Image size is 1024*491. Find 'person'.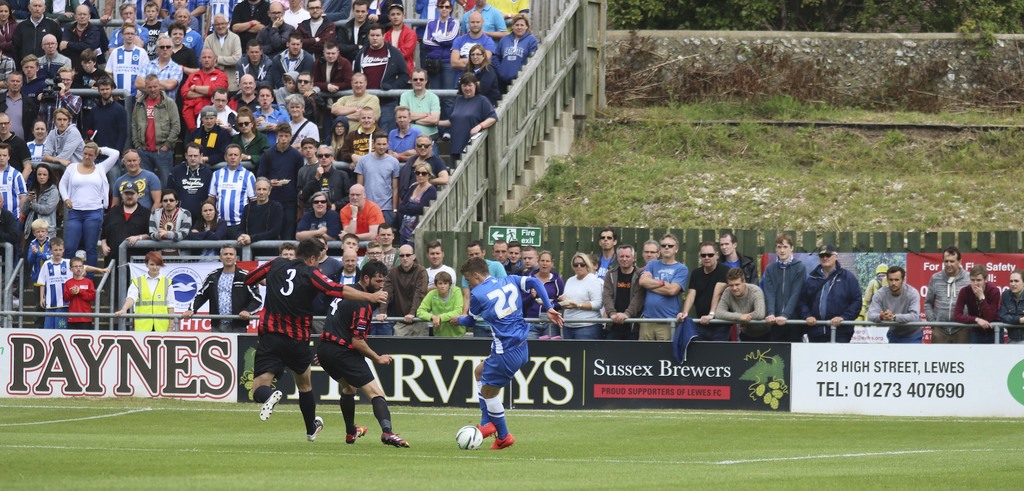
locate(998, 271, 1023, 344).
